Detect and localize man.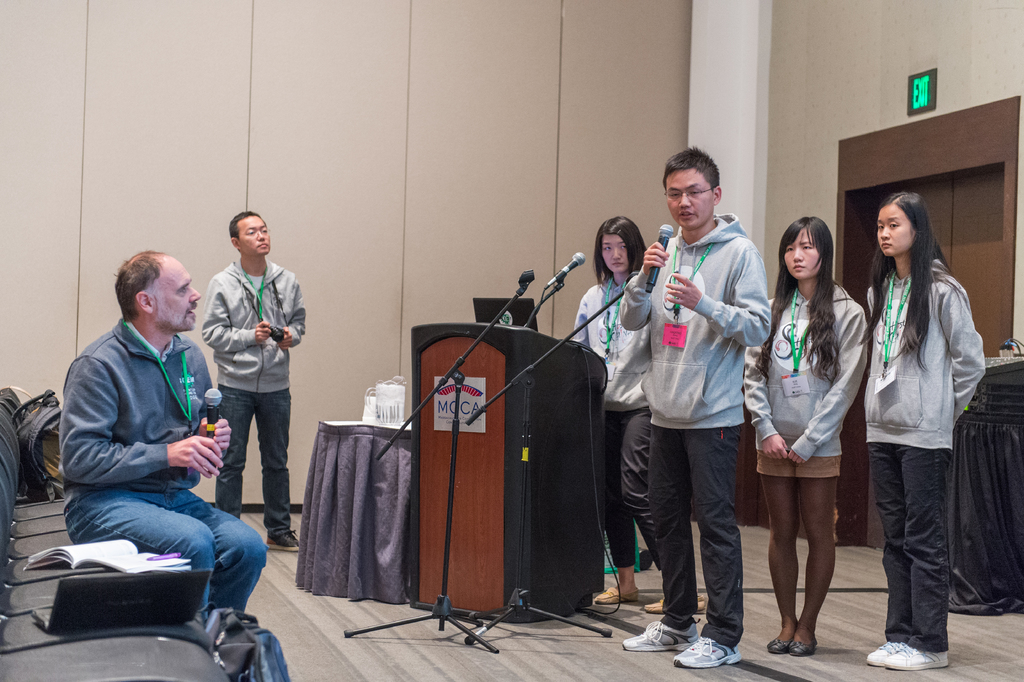
Localized at l=200, t=208, r=305, b=554.
